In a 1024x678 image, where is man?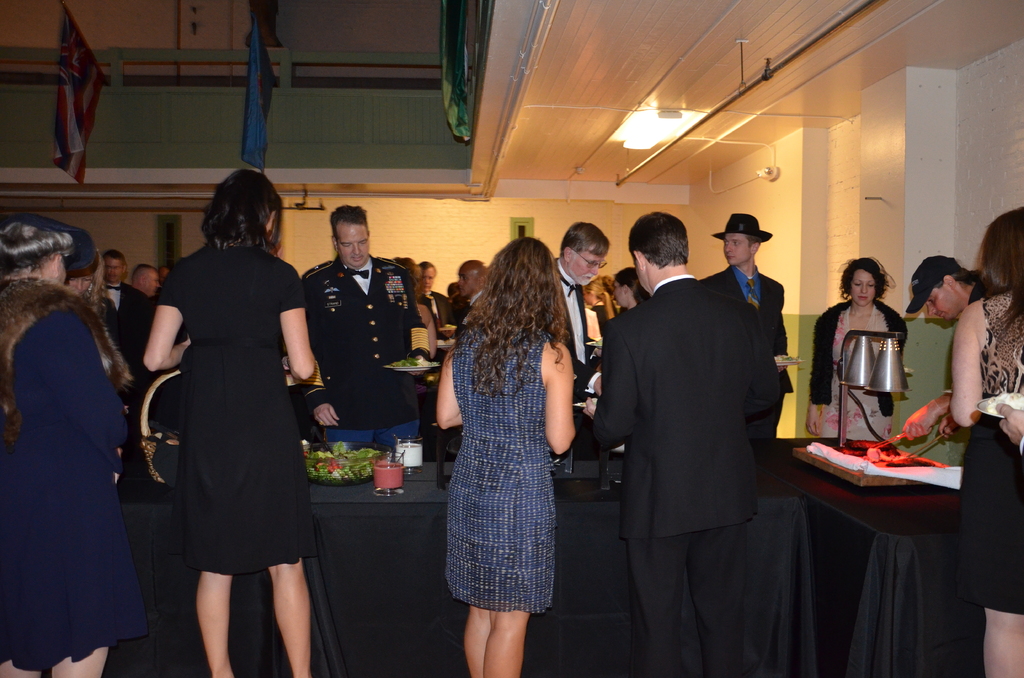
Rect(456, 253, 504, 321).
